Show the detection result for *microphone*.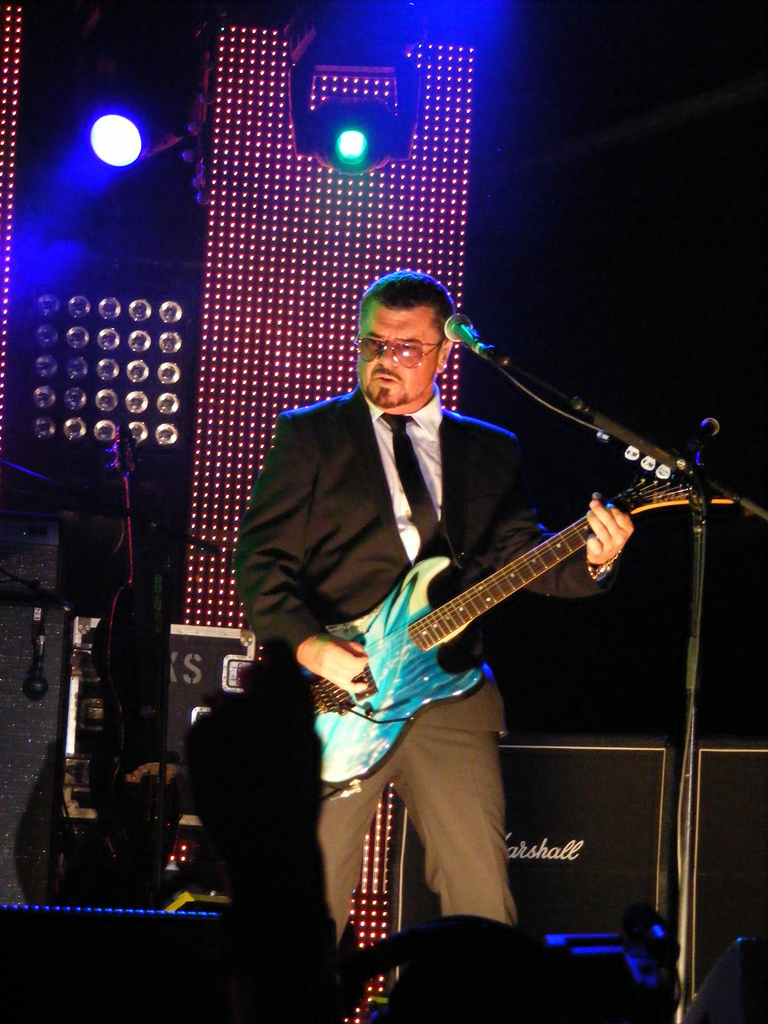
bbox=[443, 311, 487, 356].
